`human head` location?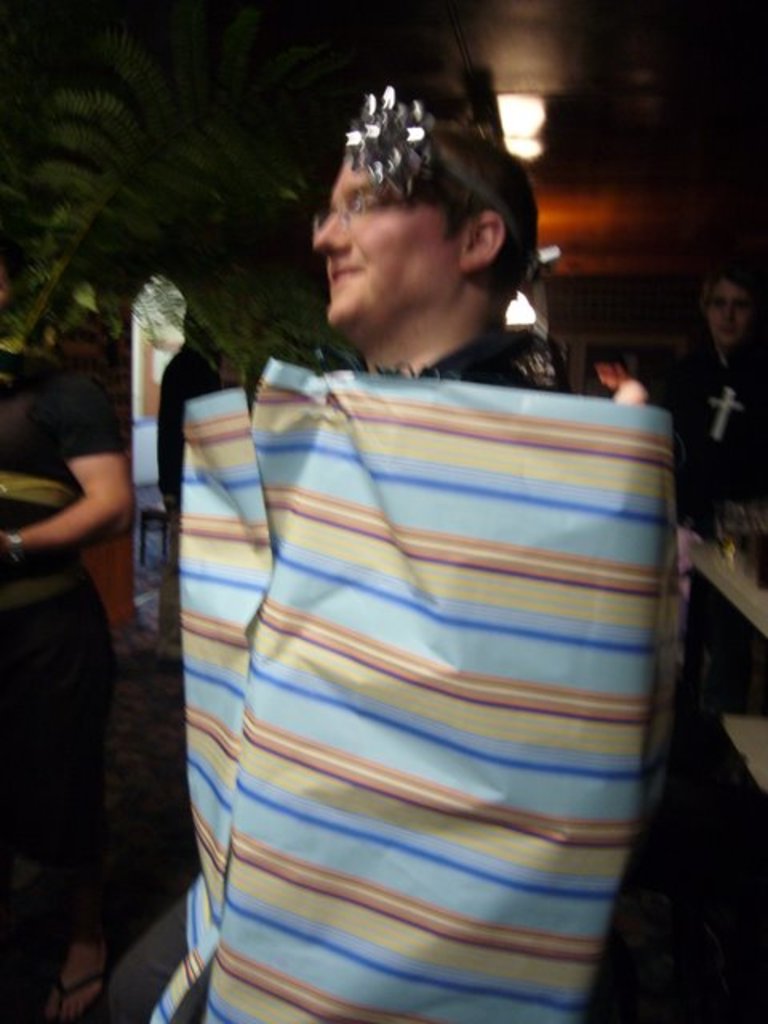
{"left": 694, "top": 267, "right": 765, "bottom": 352}
